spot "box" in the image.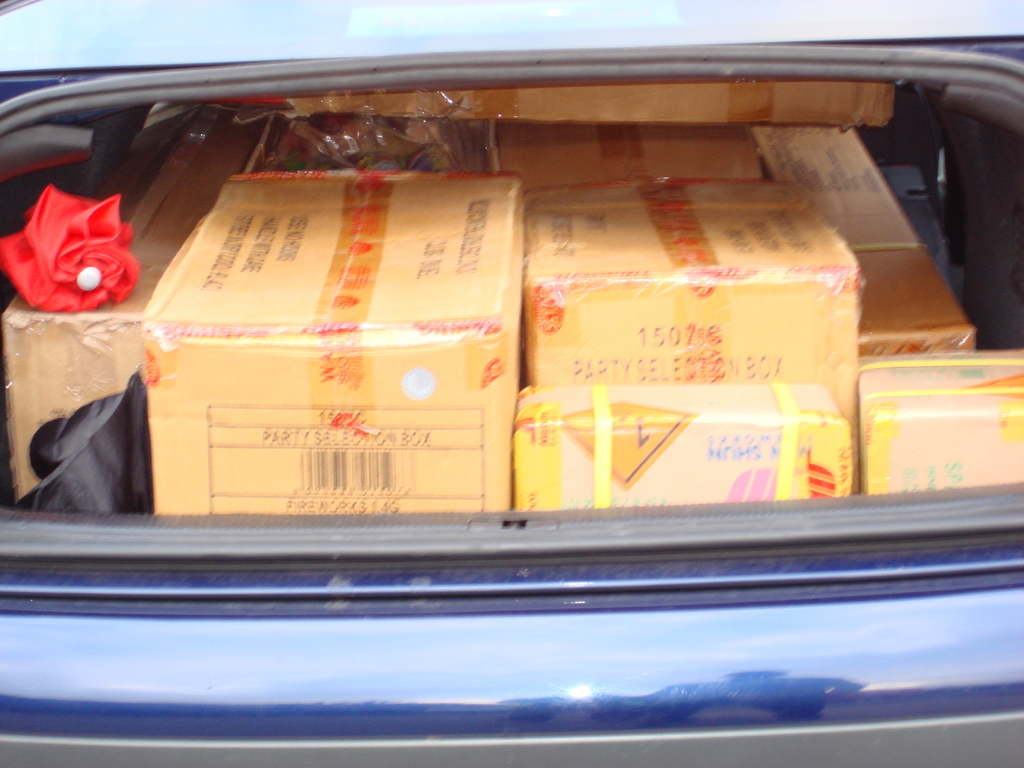
"box" found at [left=76, top=128, right=542, bottom=556].
